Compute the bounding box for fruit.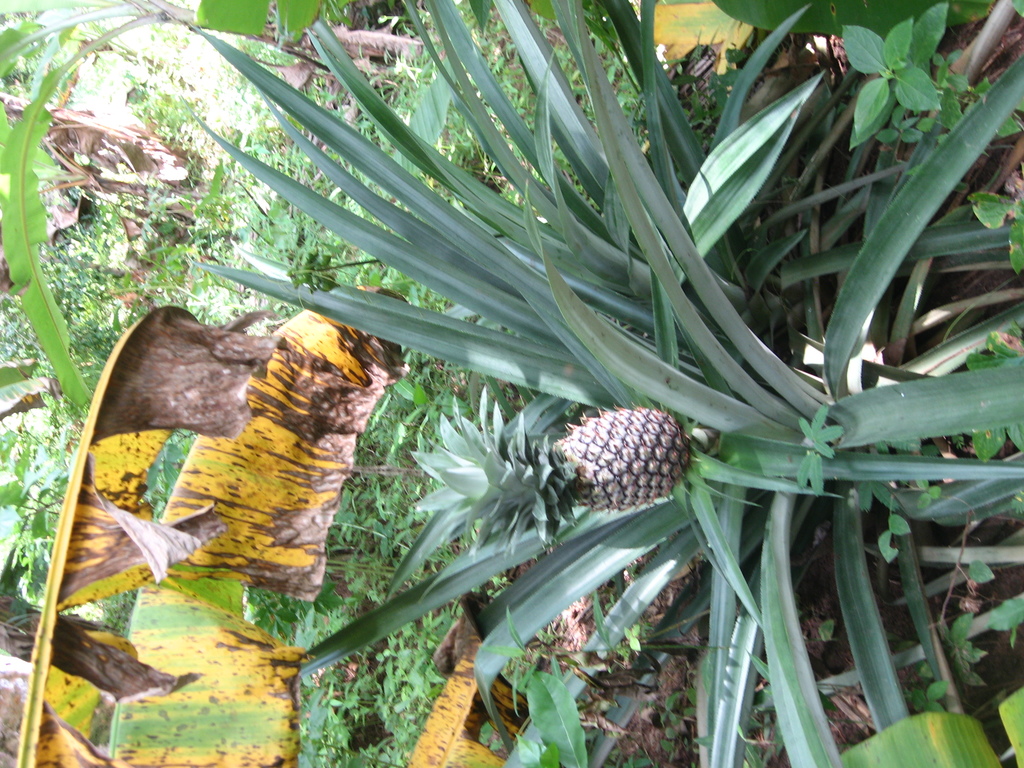
{"left": 546, "top": 407, "right": 683, "bottom": 518}.
